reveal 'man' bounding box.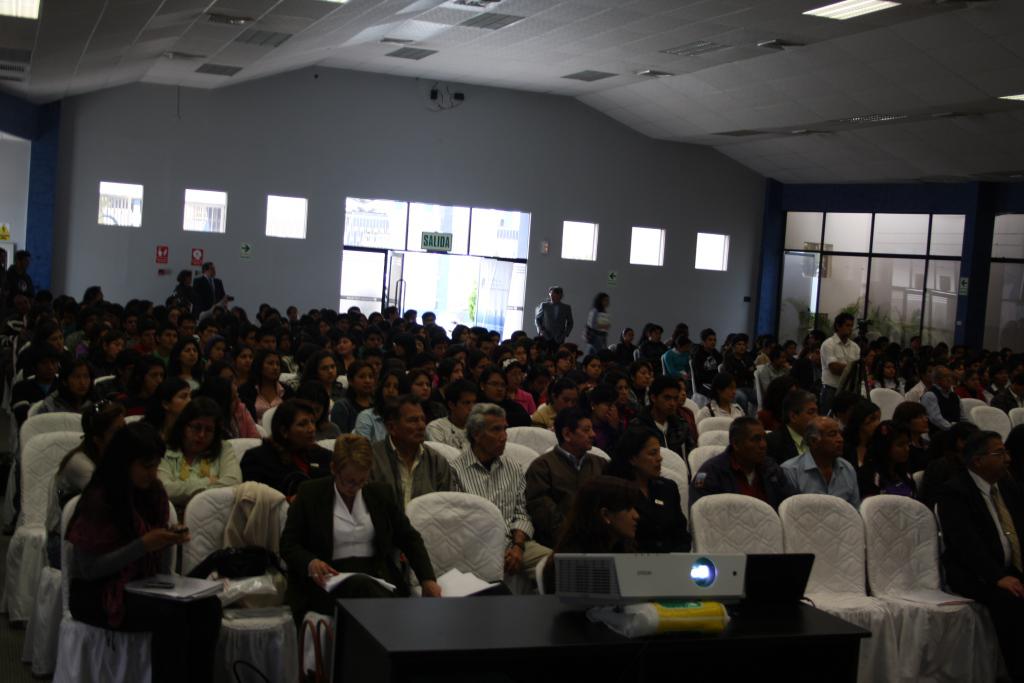
Revealed: rect(819, 310, 861, 417).
